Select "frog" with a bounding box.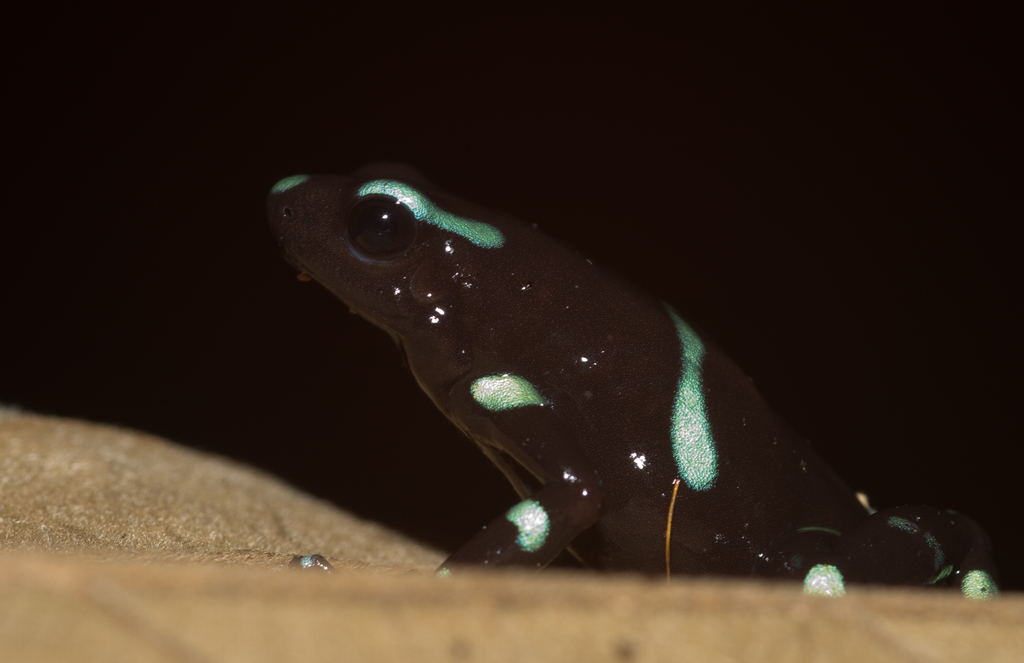
{"left": 264, "top": 158, "right": 1004, "bottom": 603}.
